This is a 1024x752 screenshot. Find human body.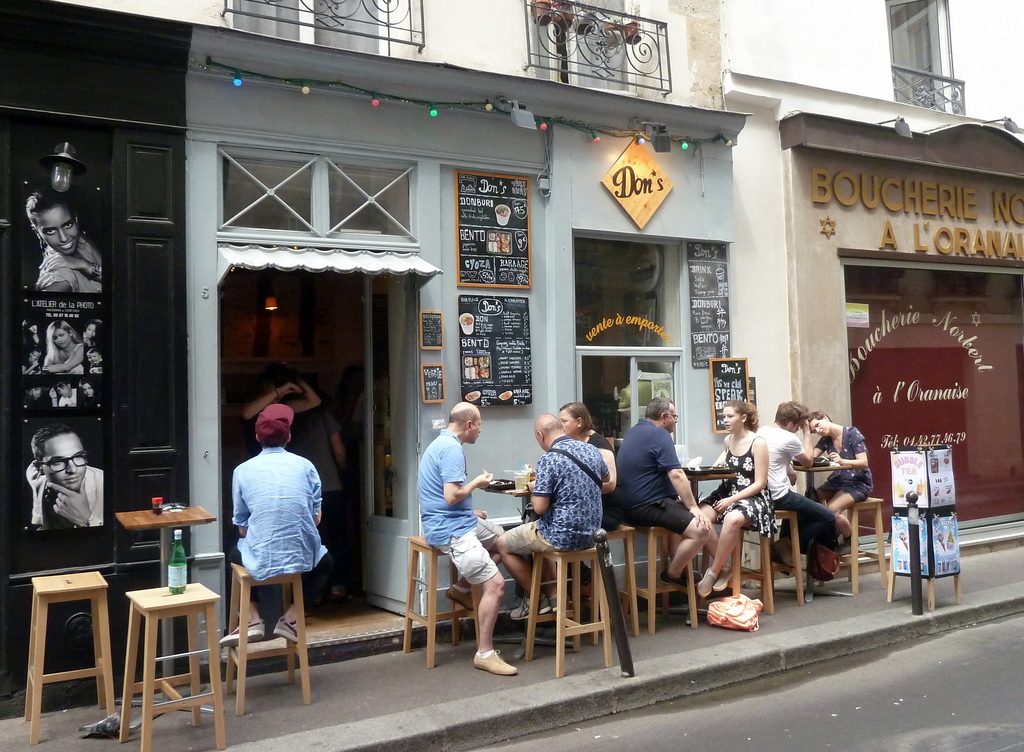
Bounding box: bbox=[226, 360, 312, 547].
